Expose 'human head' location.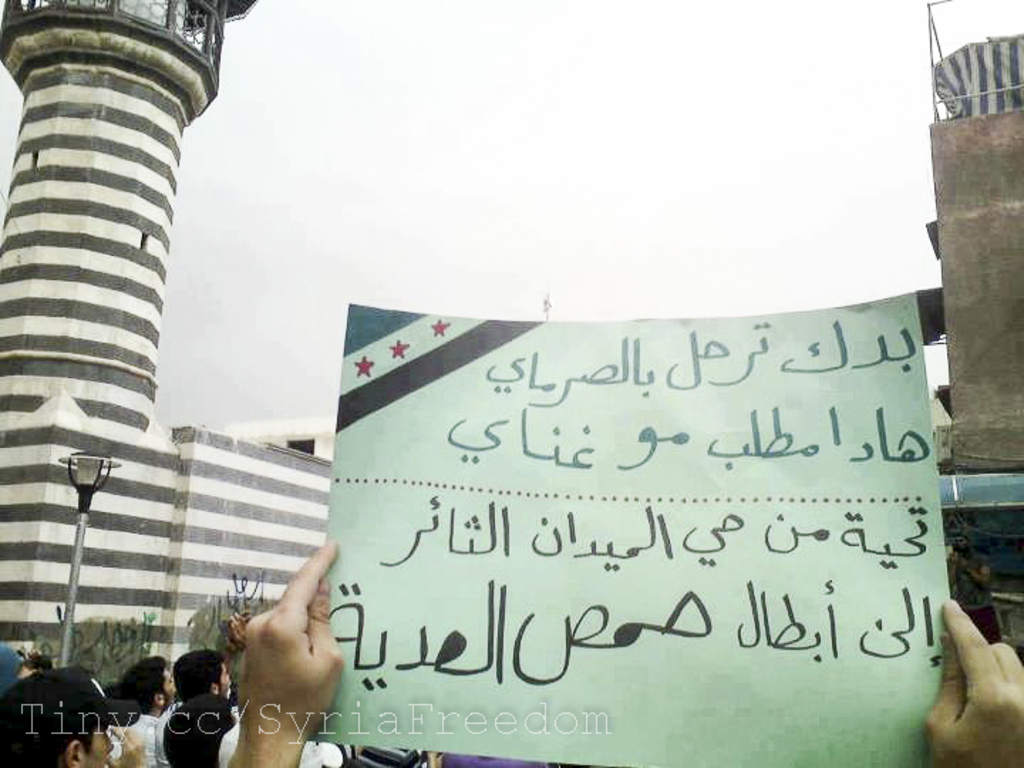
Exposed at [x1=953, y1=535, x2=969, y2=553].
